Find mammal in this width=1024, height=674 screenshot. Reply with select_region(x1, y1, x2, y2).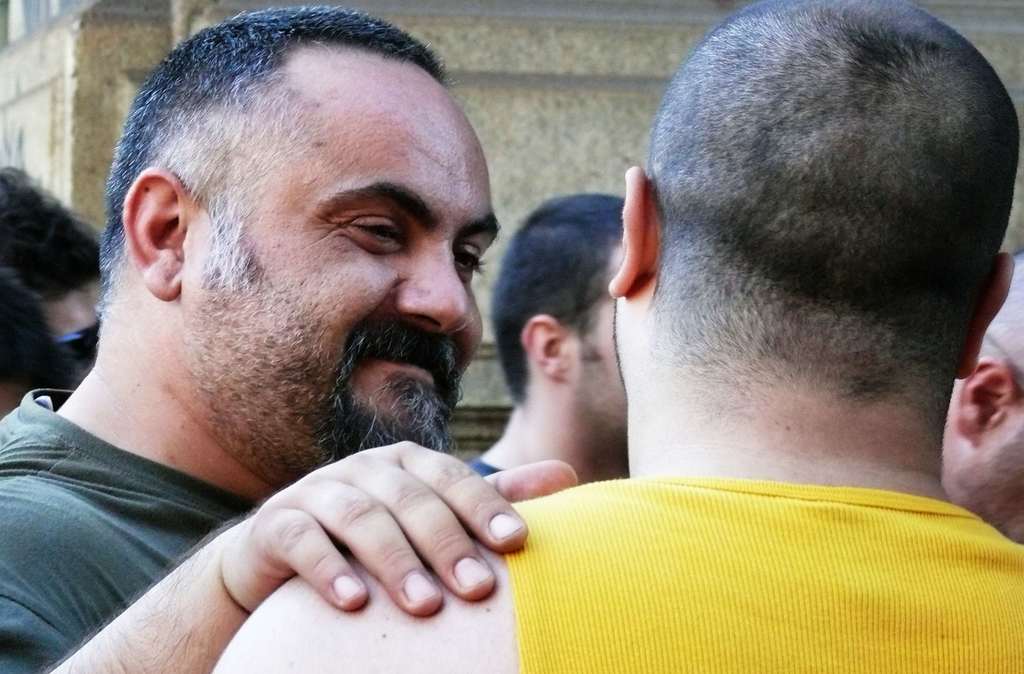
select_region(317, 8, 1023, 652).
